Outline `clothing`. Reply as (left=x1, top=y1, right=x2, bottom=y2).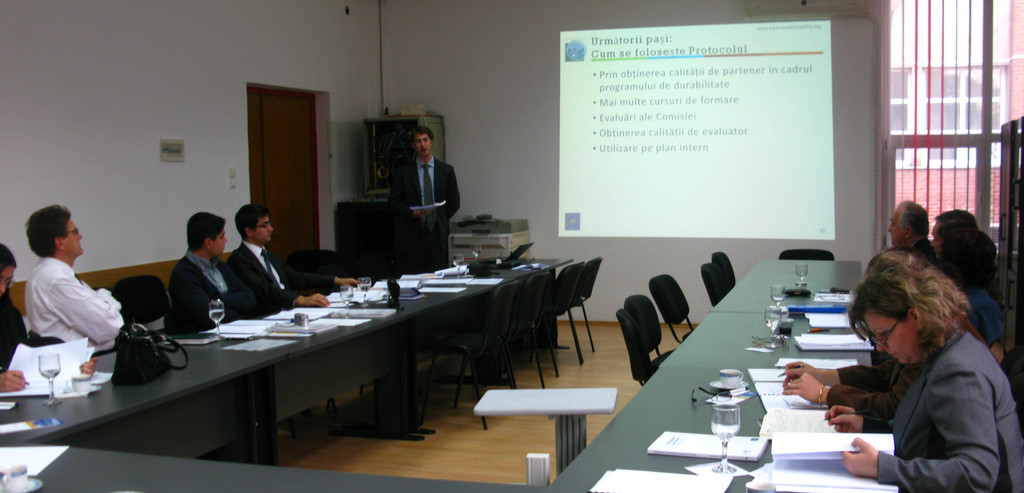
(left=826, top=288, right=1015, bottom=485).
